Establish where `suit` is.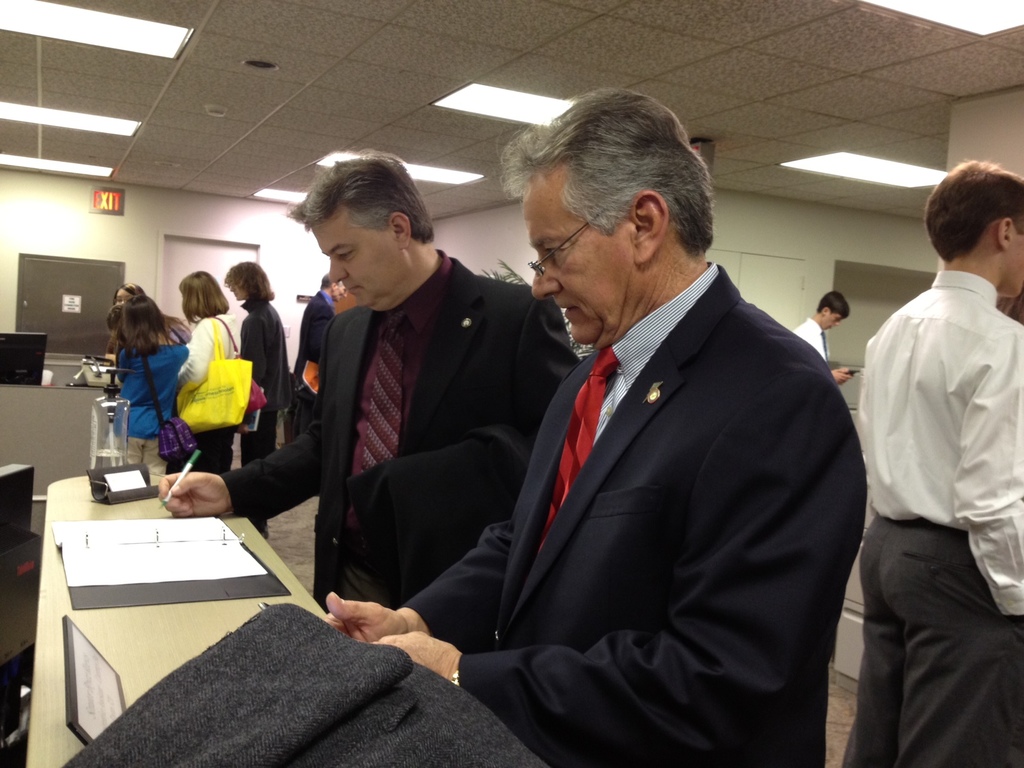
Established at box=[454, 118, 858, 764].
